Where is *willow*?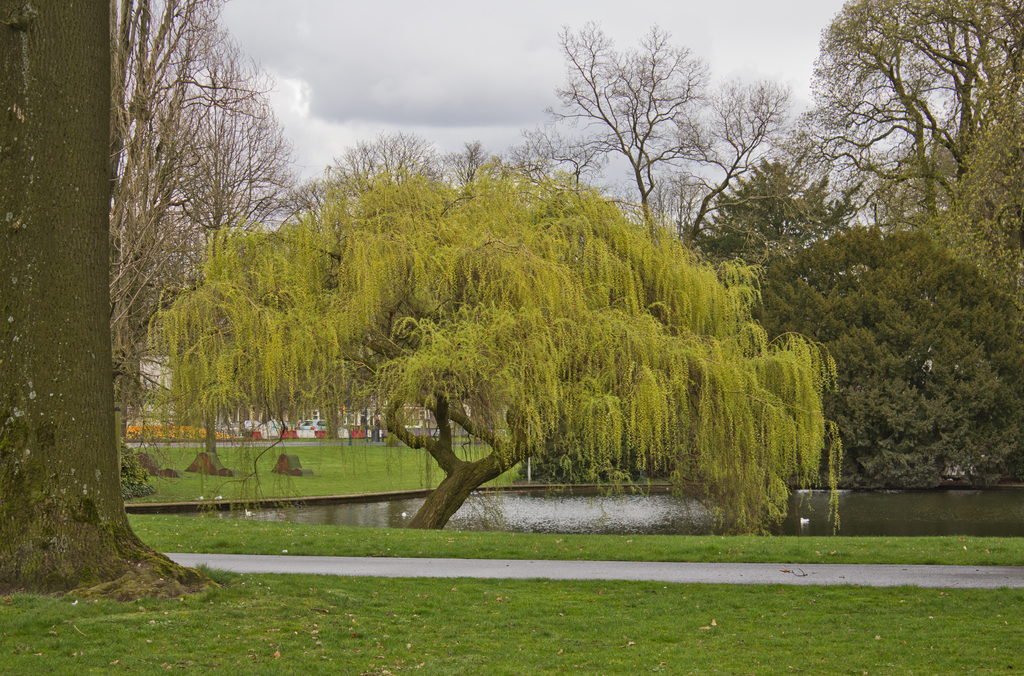
<box>143,165,850,540</box>.
